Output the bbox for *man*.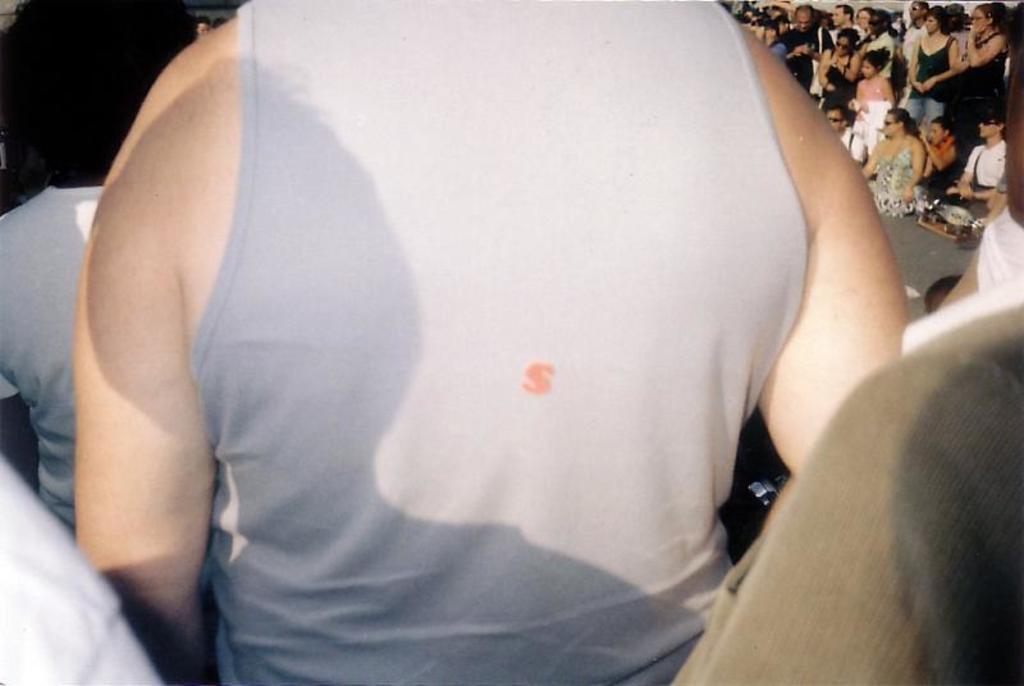
l=824, t=5, r=861, b=42.
